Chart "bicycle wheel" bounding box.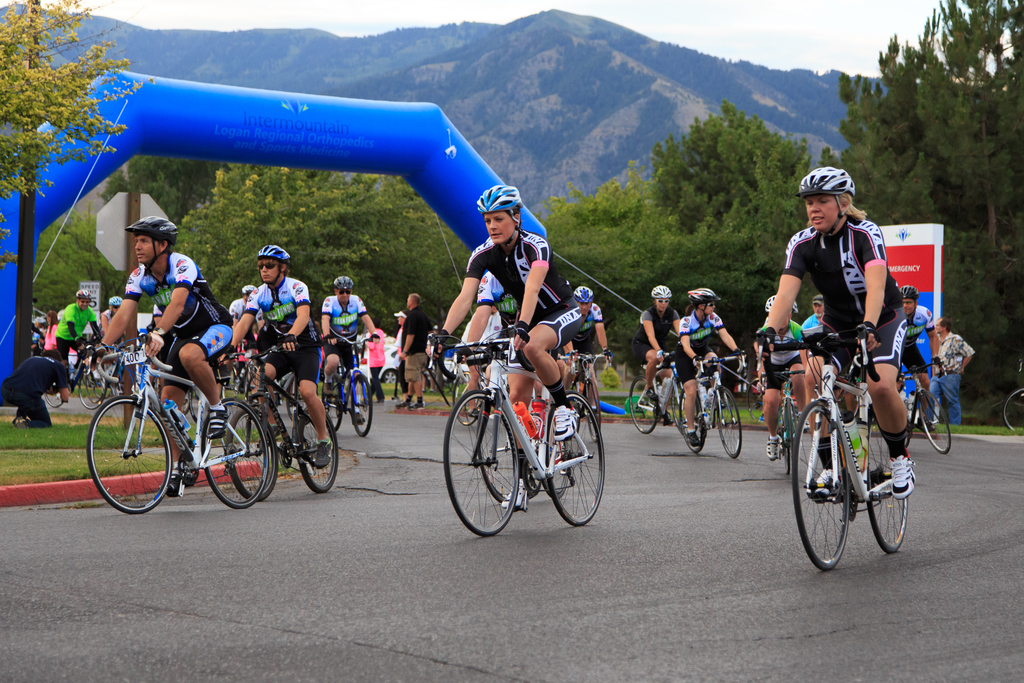
Charted: (left=200, top=394, right=271, bottom=508).
